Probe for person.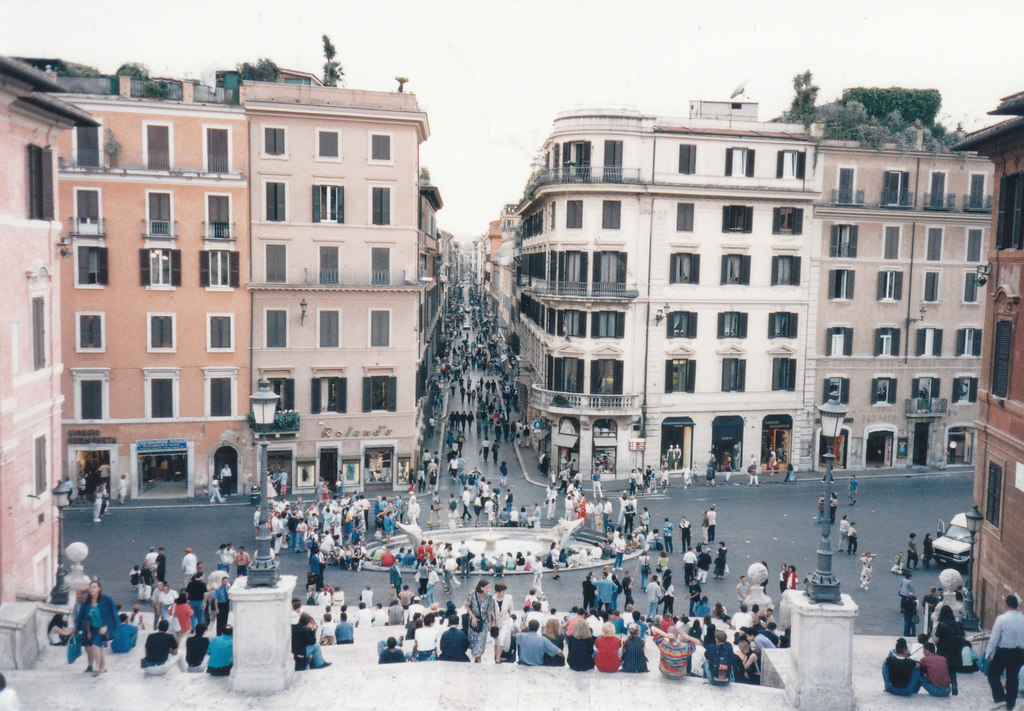
Probe result: BBox(335, 613, 351, 647).
